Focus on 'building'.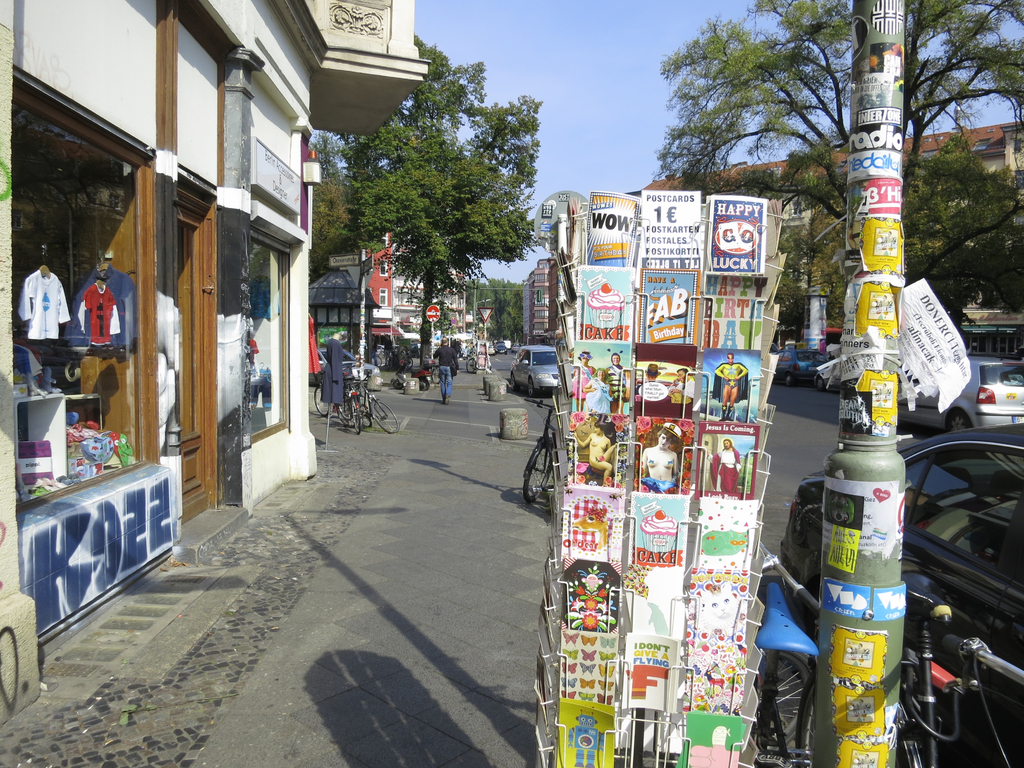
Focused at <region>643, 120, 1023, 362</region>.
